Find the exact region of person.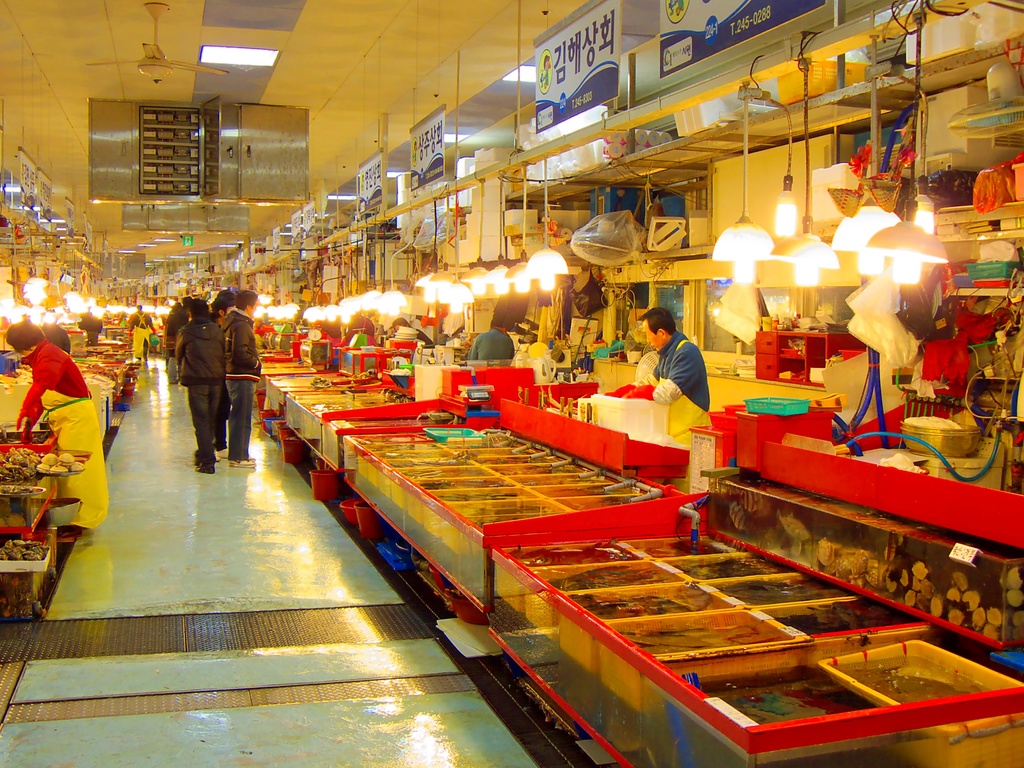
Exact region: (left=468, top=317, right=513, bottom=361).
